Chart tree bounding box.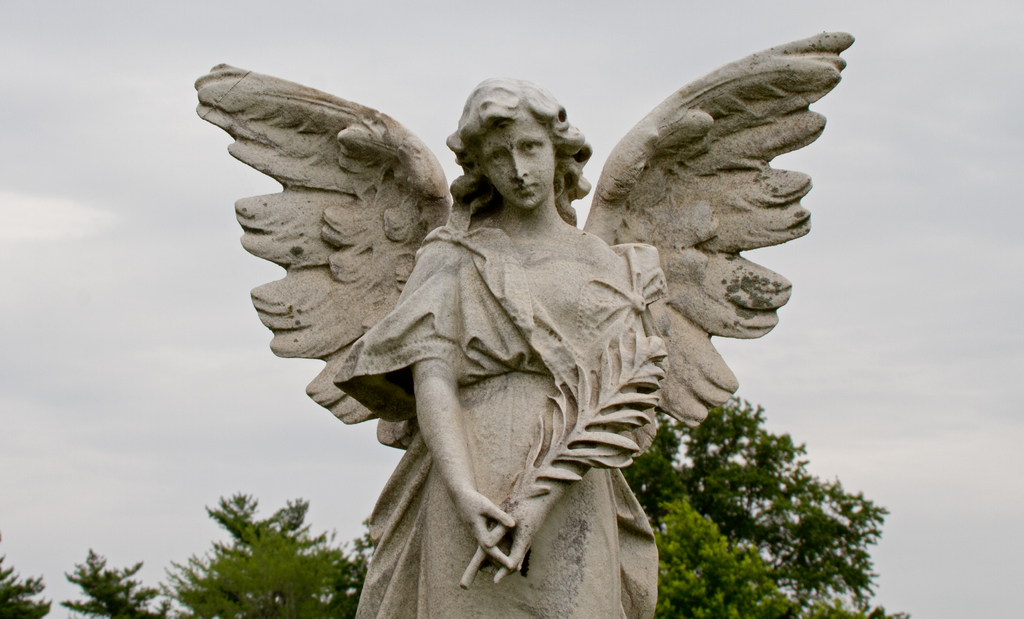
Charted: rect(157, 488, 378, 618).
